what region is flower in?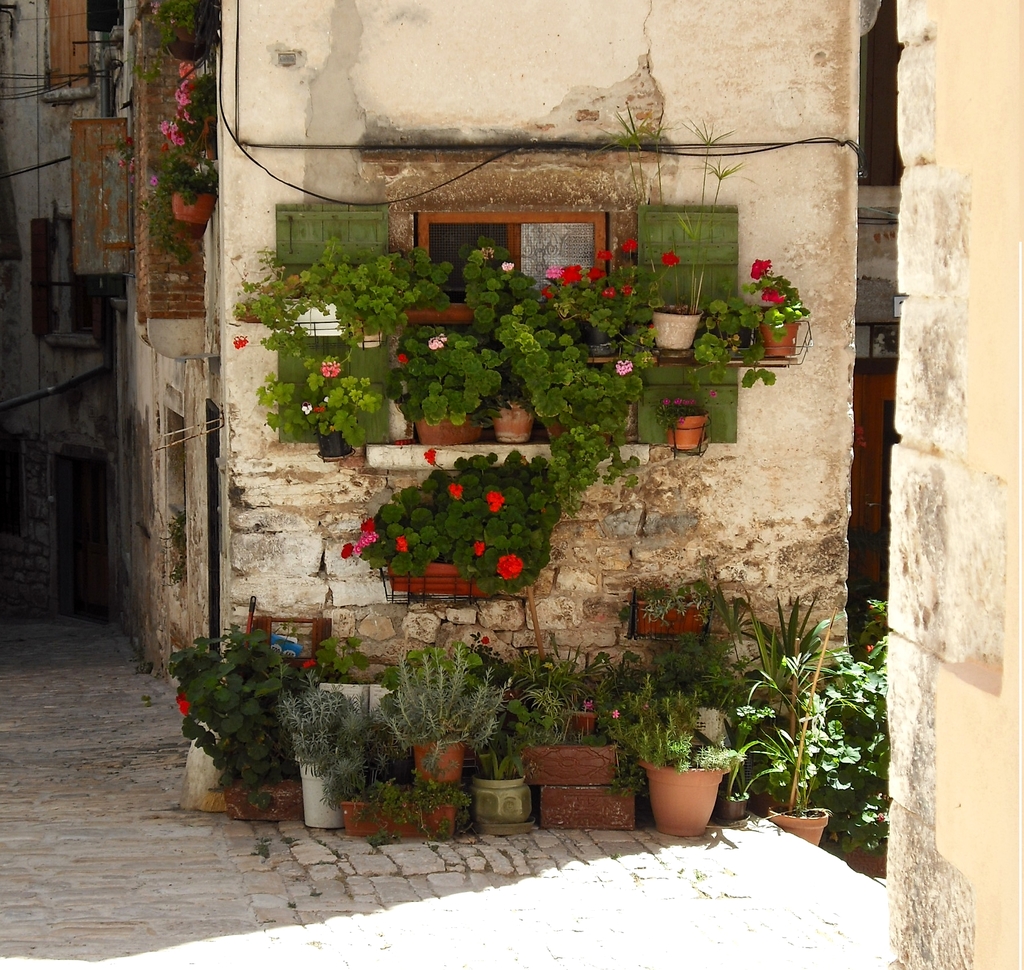
{"left": 319, "top": 357, "right": 343, "bottom": 384}.
